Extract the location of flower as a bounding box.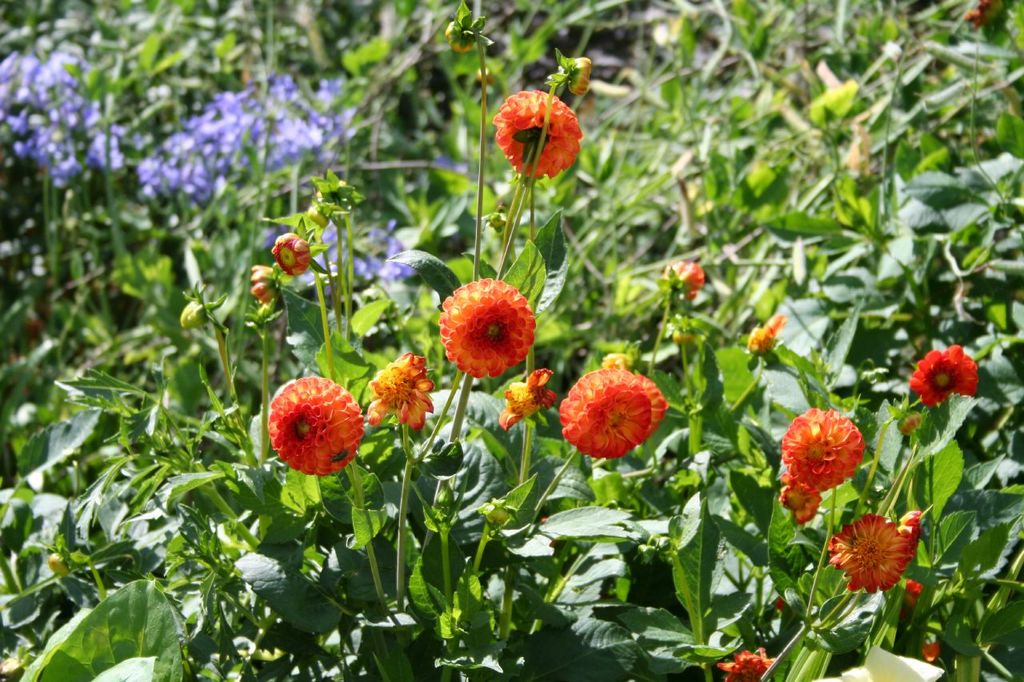
<region>634, 373, 666, 435</region>.
